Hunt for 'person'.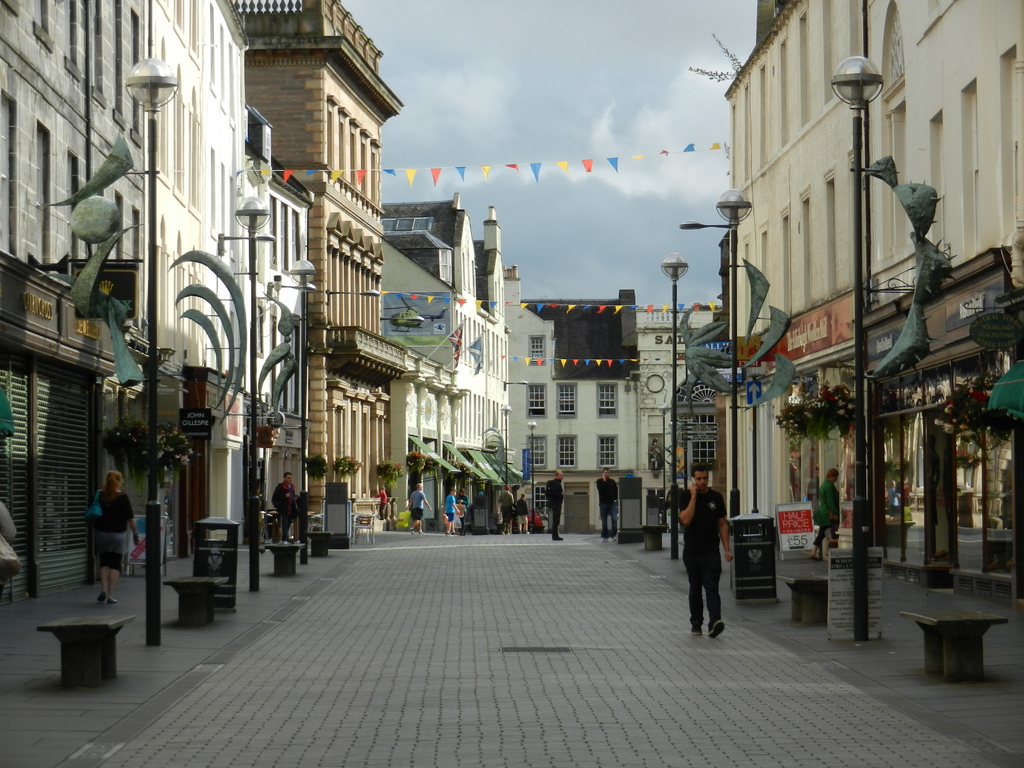
Hunted down at (left=682, top=456, right=739, bottom=643).
